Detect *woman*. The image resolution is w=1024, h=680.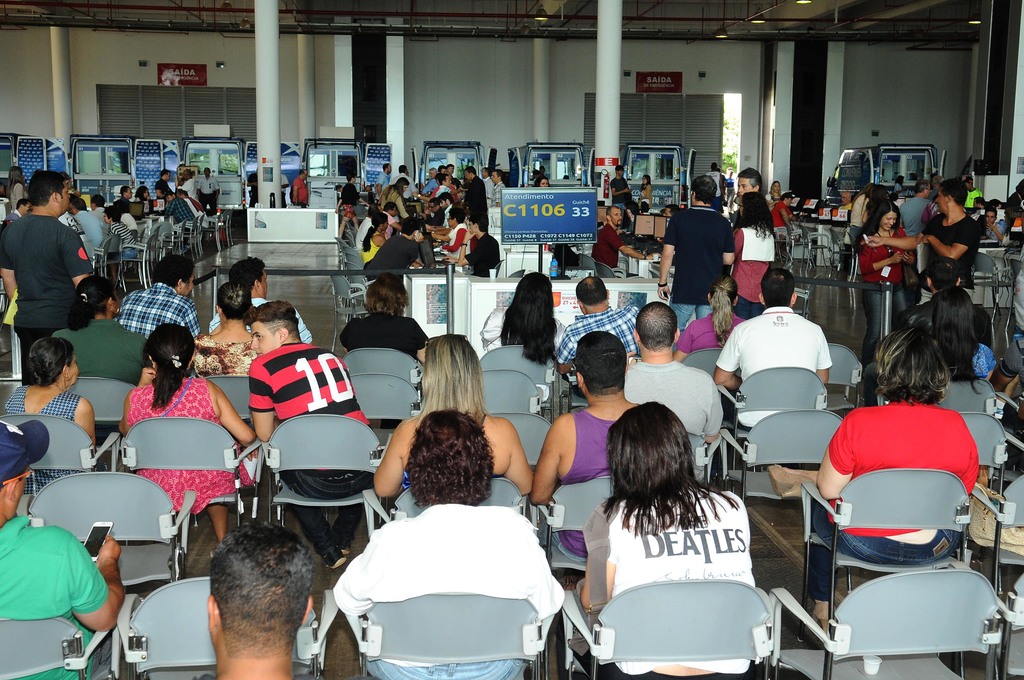
[left=767, top=327, right=977, bottom=632].
